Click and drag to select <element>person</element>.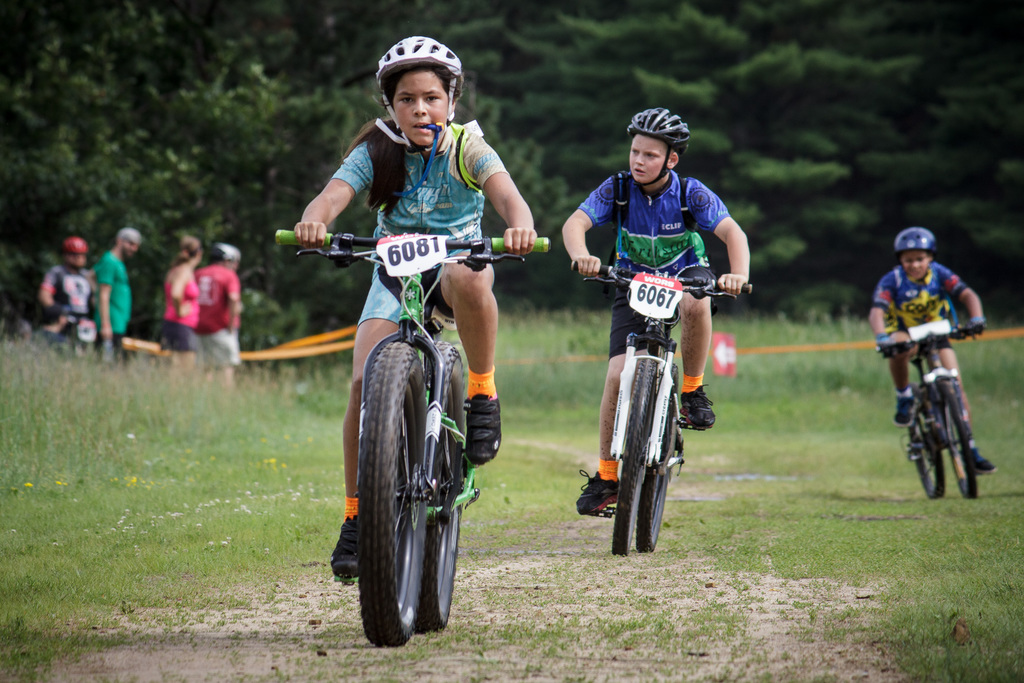
Selection: (left=93, top=229, right=141, bottom=370).
